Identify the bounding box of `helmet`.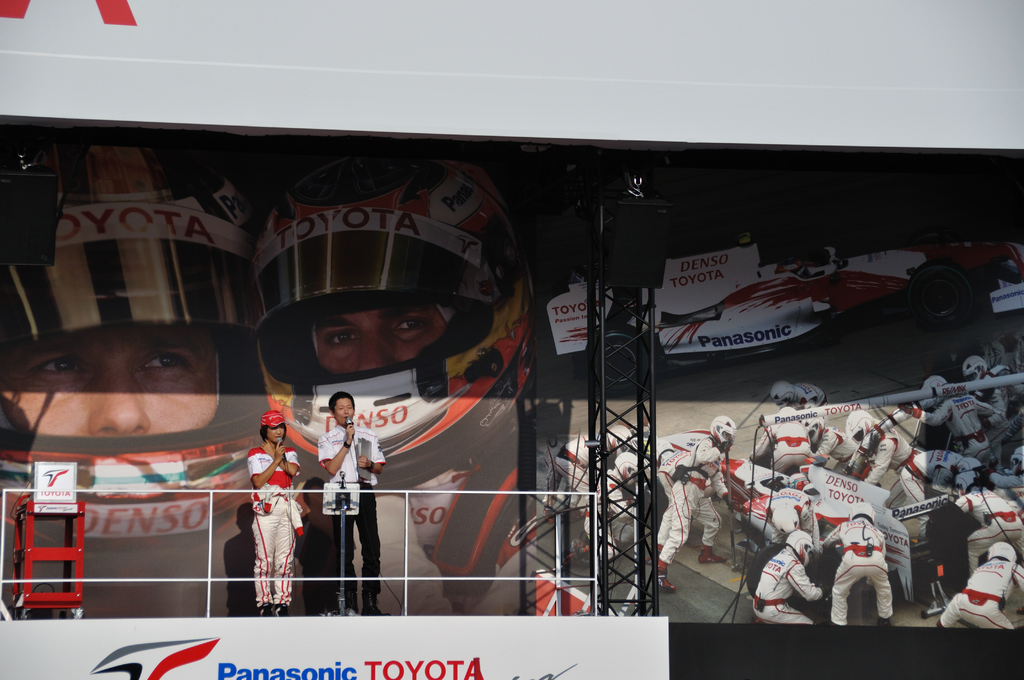
region(774, 382, 796, 406).
